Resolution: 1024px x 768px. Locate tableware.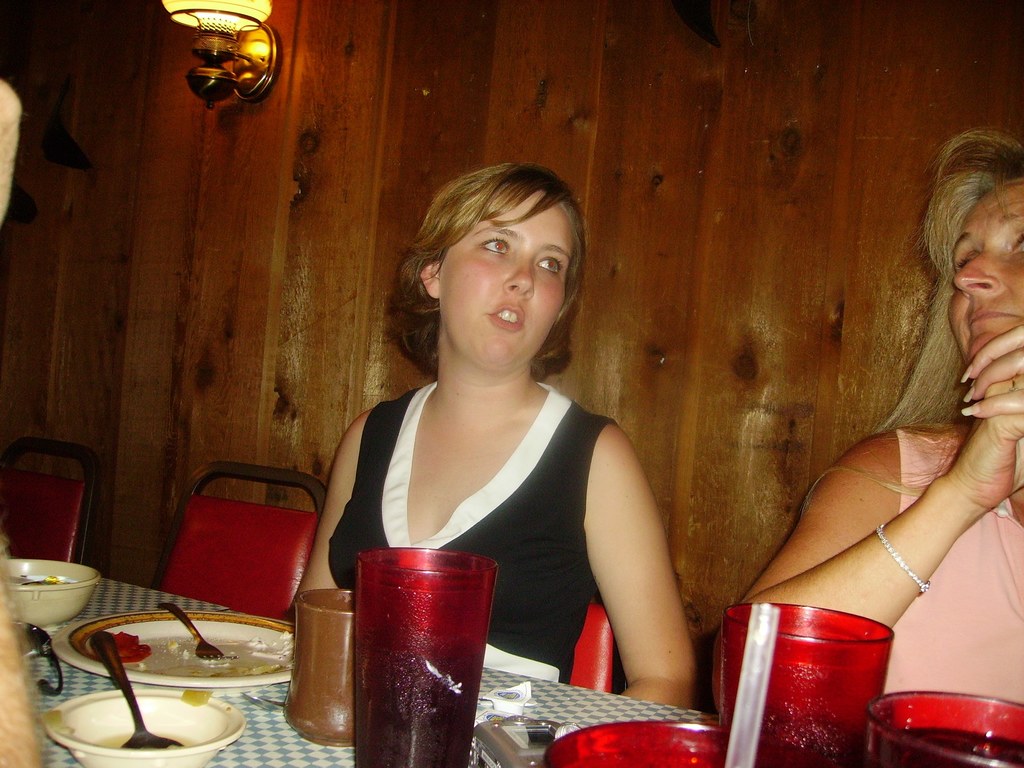
51, 603, 295, 680.
